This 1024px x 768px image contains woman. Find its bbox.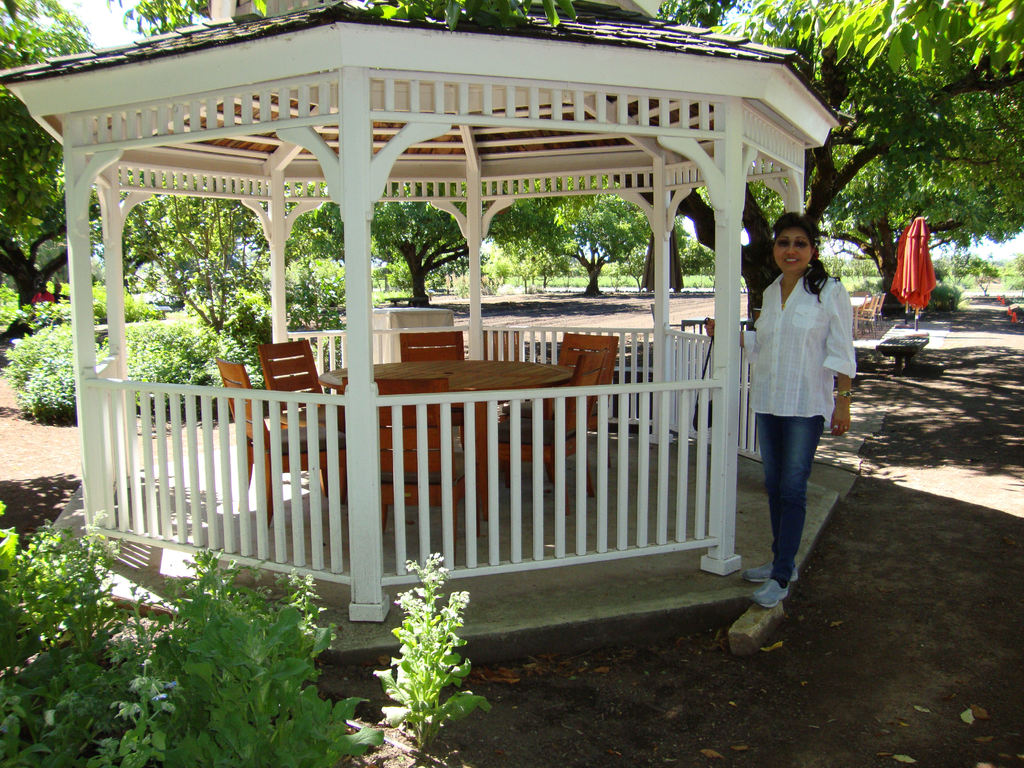
734/191/860/599.
